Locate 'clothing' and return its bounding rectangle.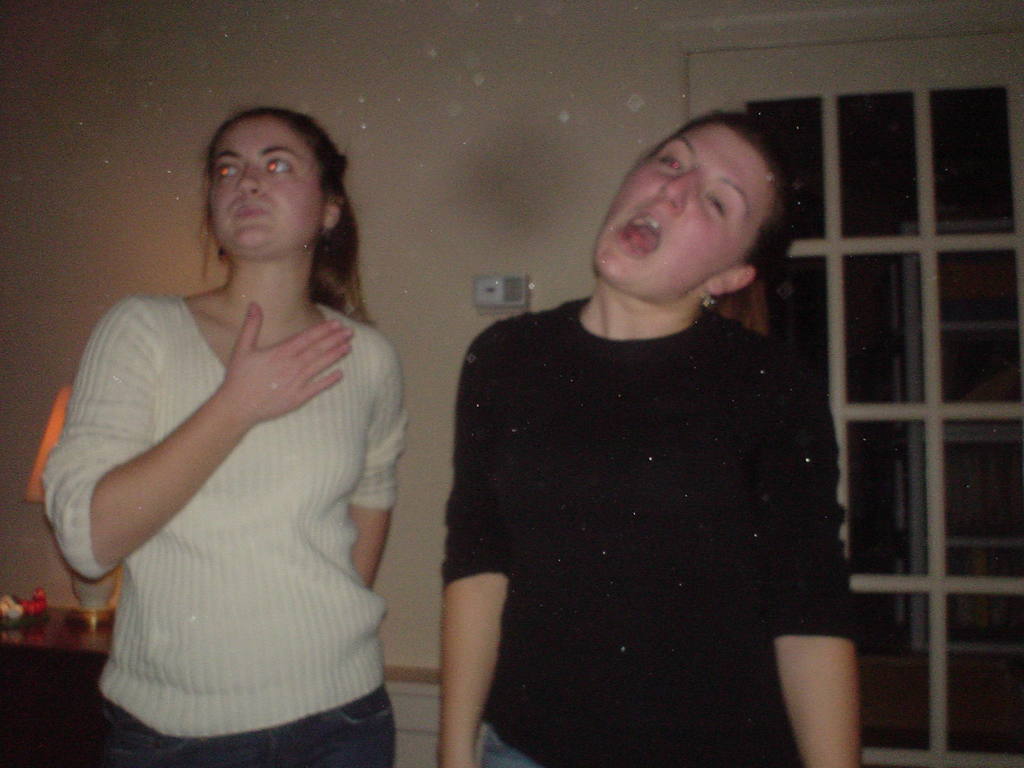
Rect(447, 271, 874, 737).
